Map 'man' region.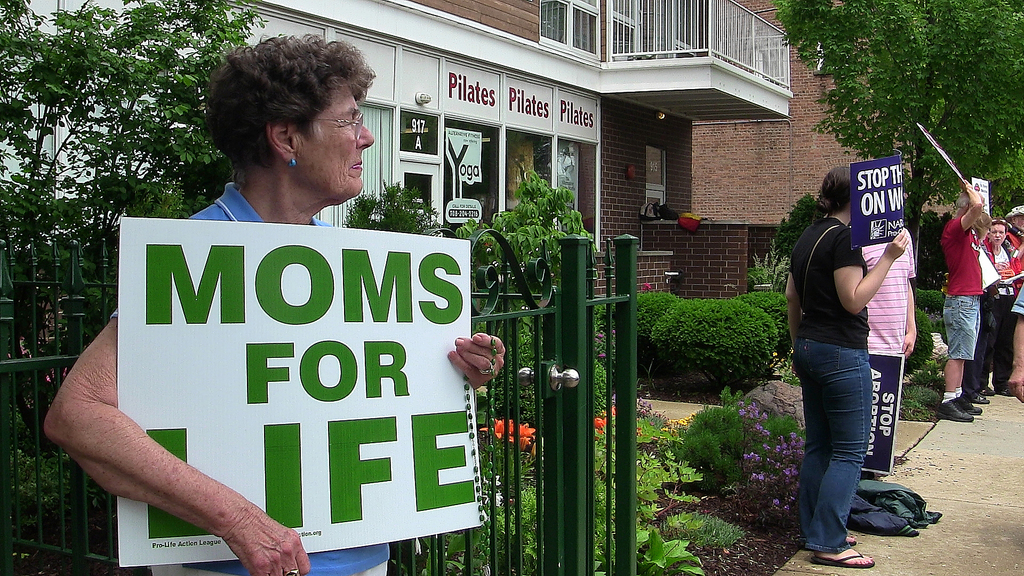
Mapped to 1004:285:1023:412.
